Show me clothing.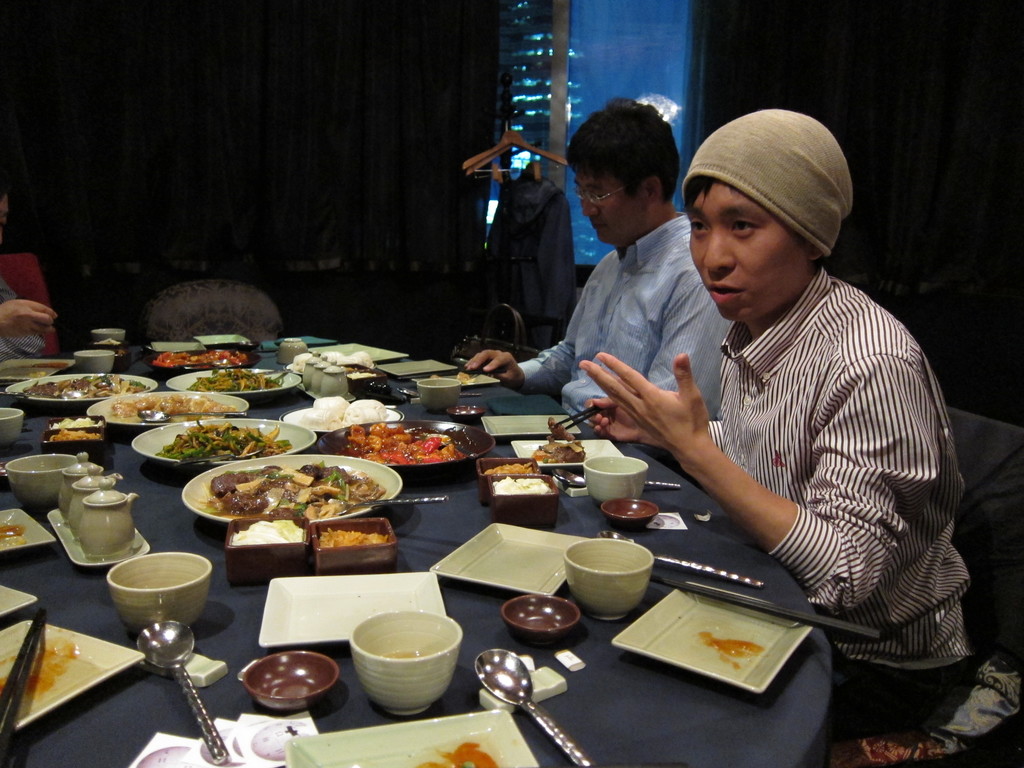
clothing is here: detection(456, 175, 580, 360).
